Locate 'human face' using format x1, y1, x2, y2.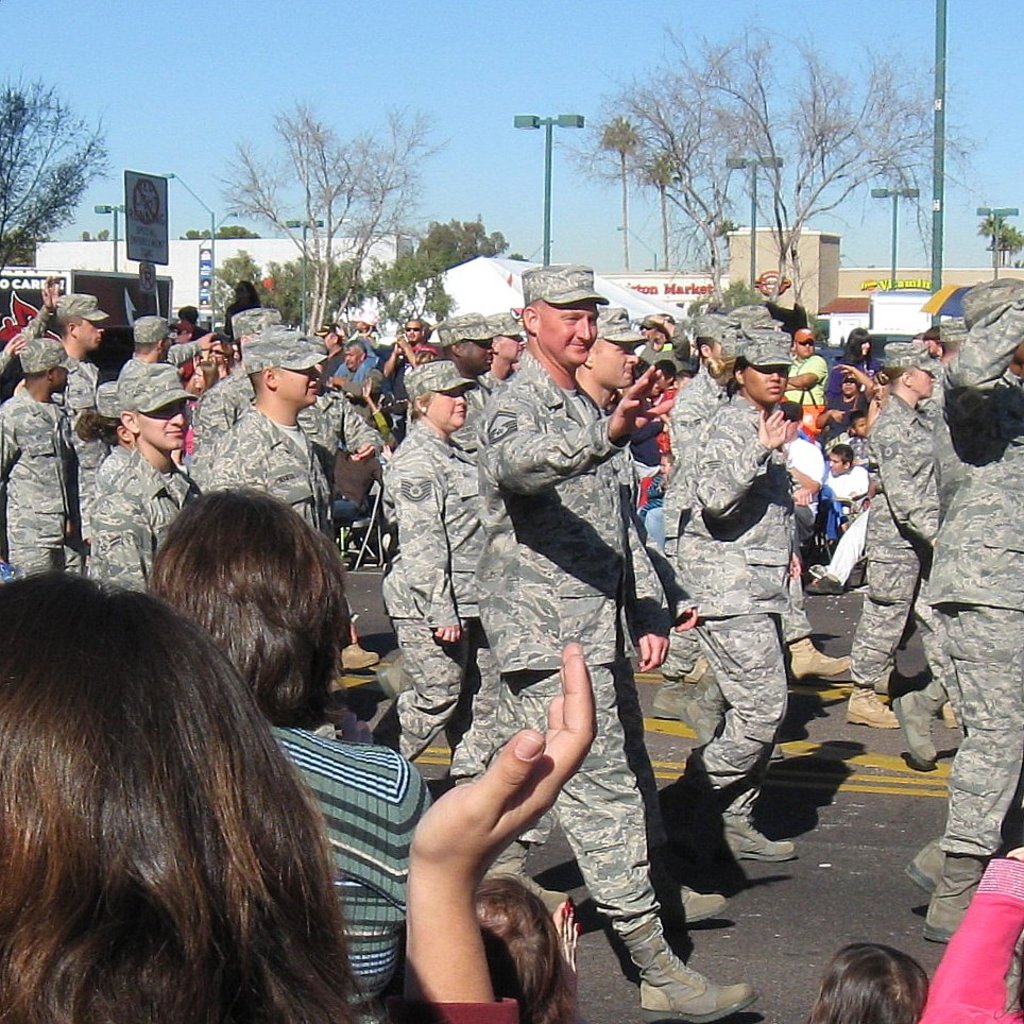
857, 421, 873, 439.
